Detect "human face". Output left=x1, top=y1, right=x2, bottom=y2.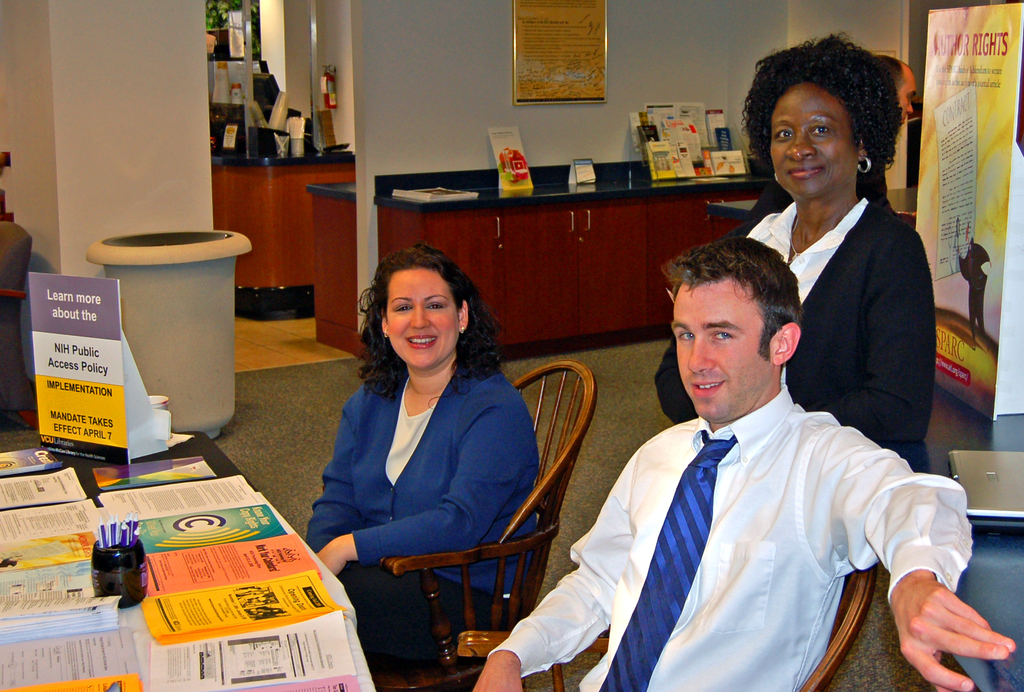
left=389, top=268, right=460, bottom=372.
